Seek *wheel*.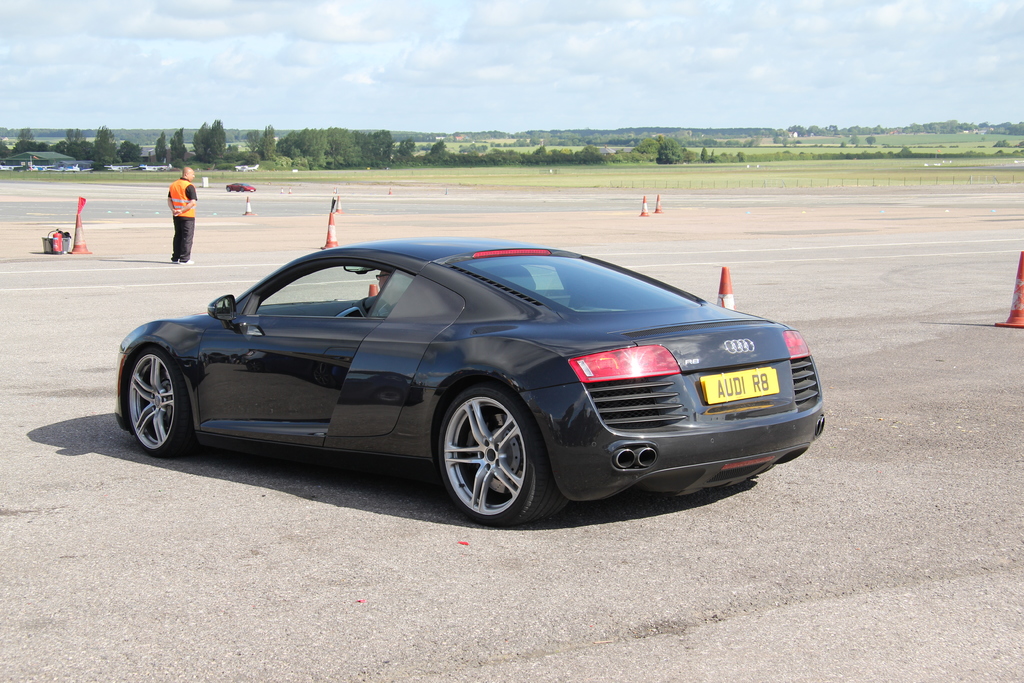
pyautogui.locateOnScreen(434, 391, 539, 516).
